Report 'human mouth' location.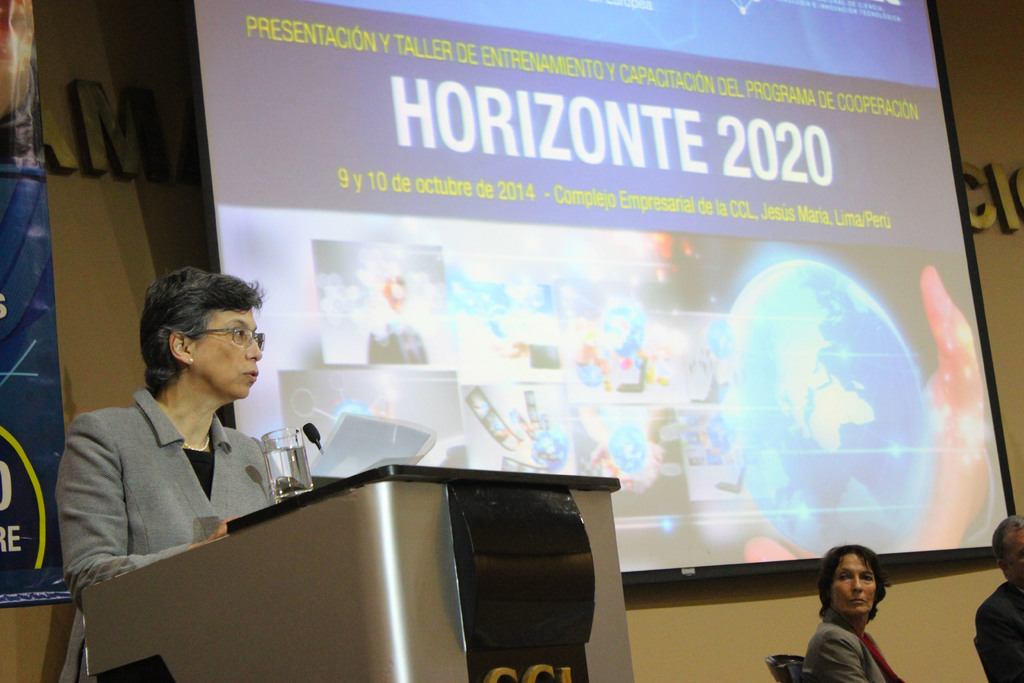
Report: left=239, top=363, right=259, bottom=388.
